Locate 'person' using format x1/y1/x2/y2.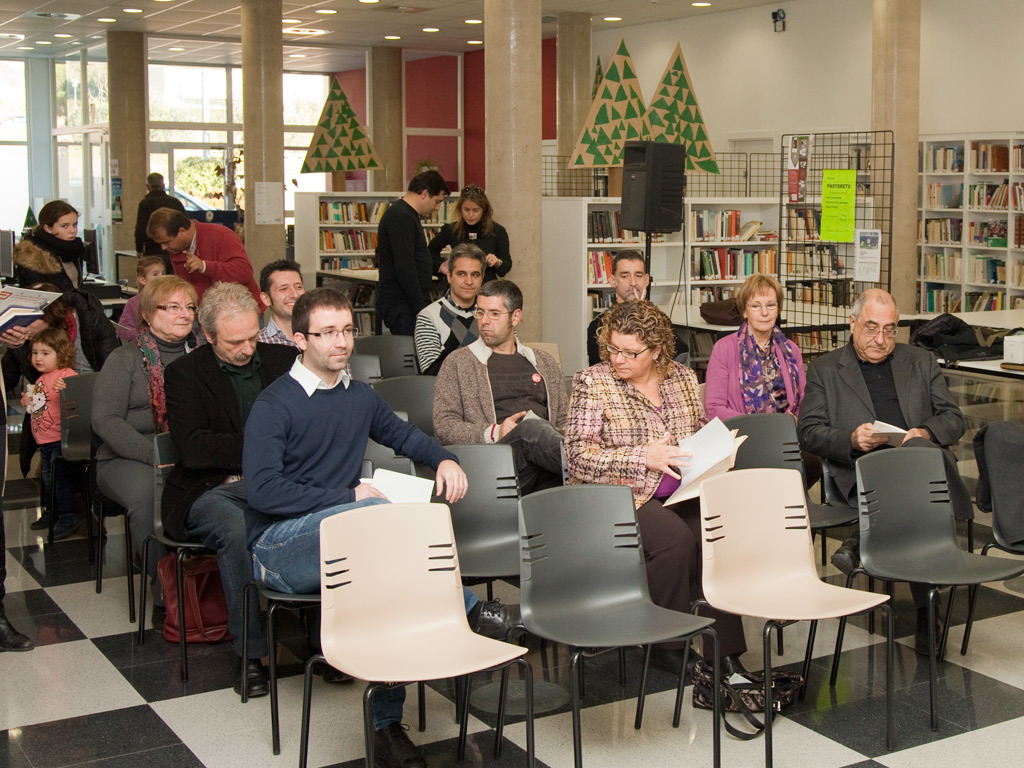
416/243/488/379.
